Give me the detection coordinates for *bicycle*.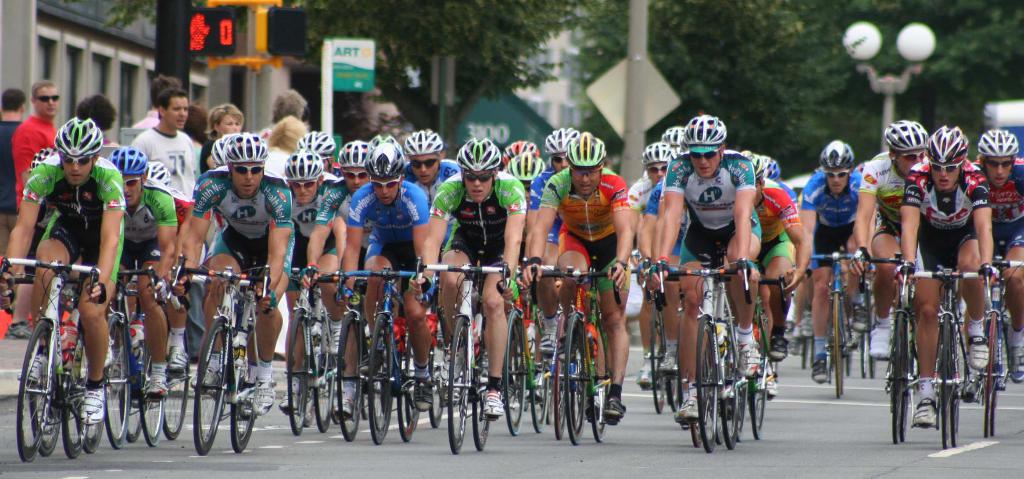
374/273/447/444.
